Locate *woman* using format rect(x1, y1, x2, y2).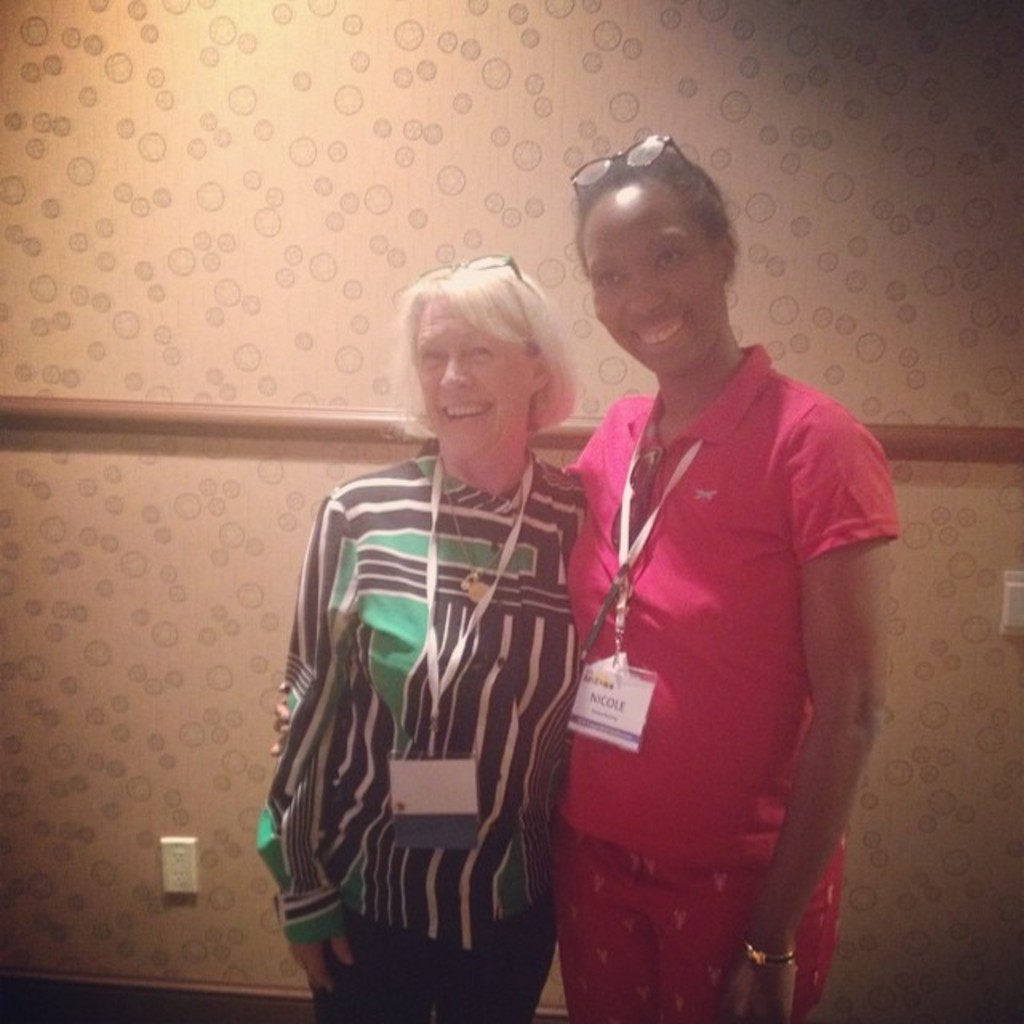
rect(248, 251, 594, 1022).
